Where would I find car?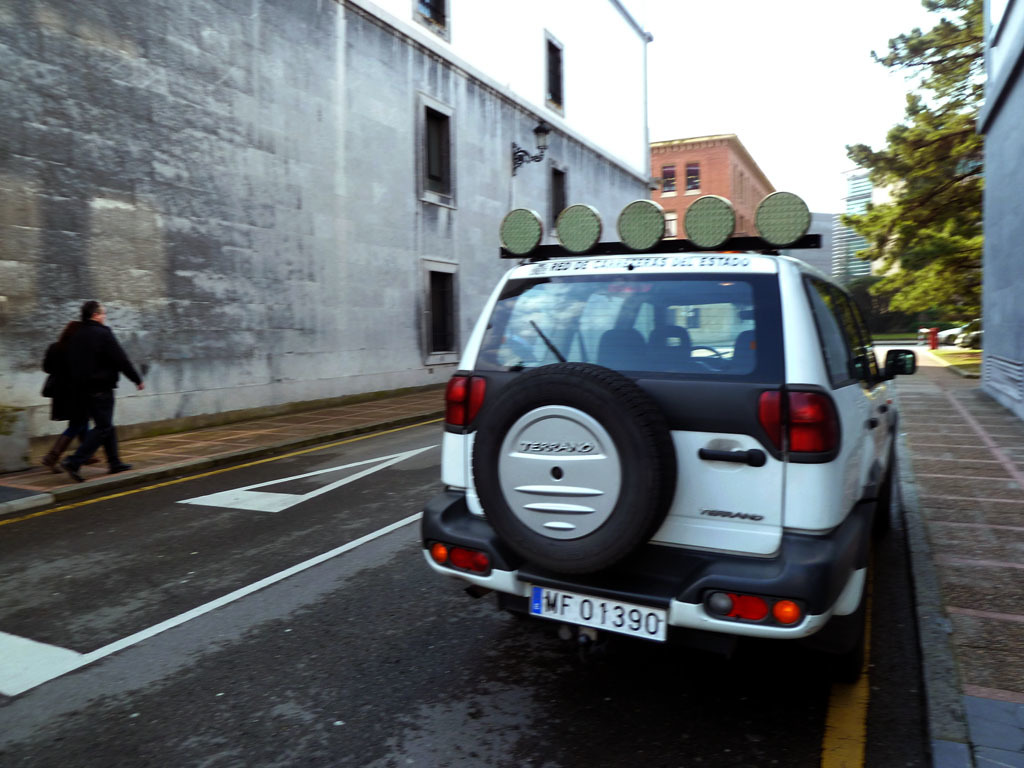
At pyautogui.locateOnScreen(419, 190, 917, 696).
